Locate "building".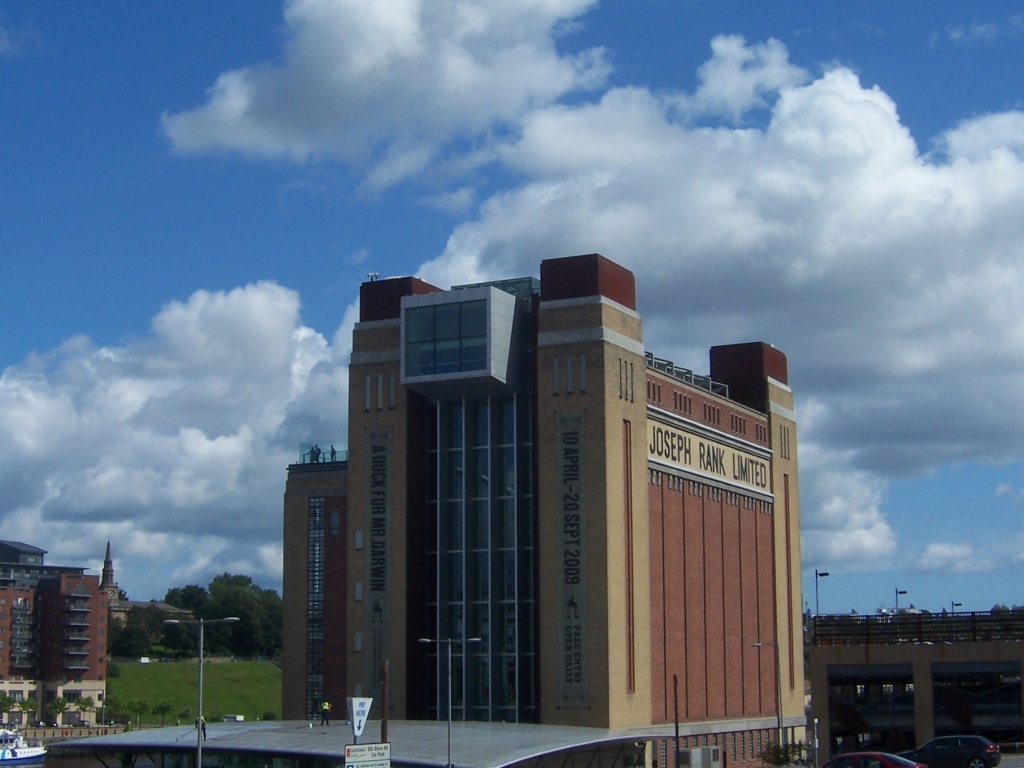
Bounding box: BBox(98, 546, 195, 631).
